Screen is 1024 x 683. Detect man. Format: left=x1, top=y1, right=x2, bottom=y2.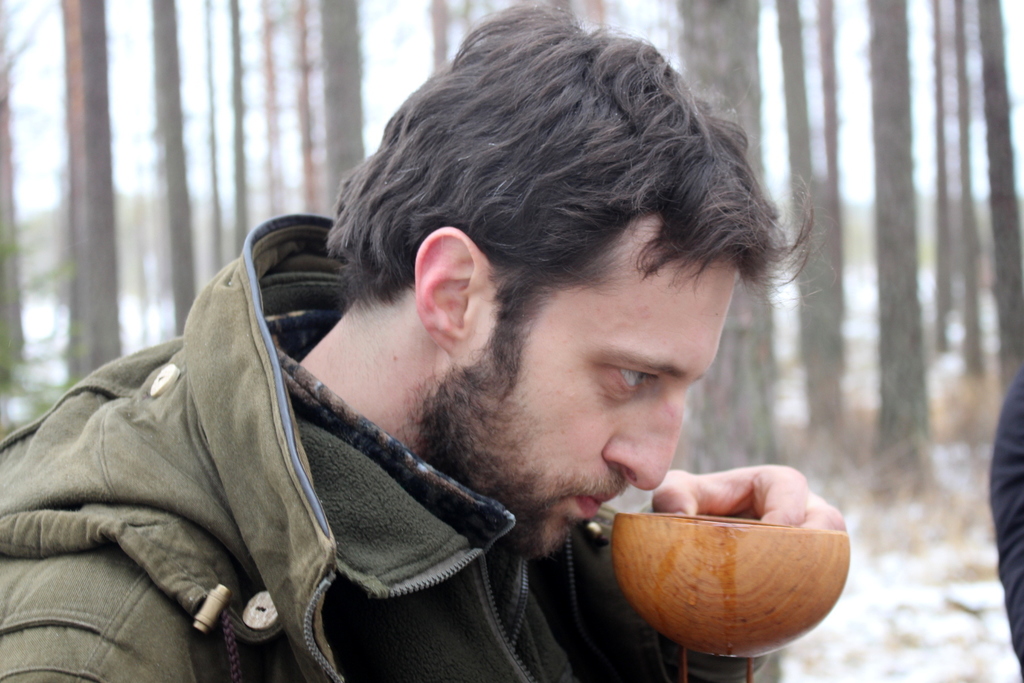
left=986, top=375, right=1023, bottom=682.
